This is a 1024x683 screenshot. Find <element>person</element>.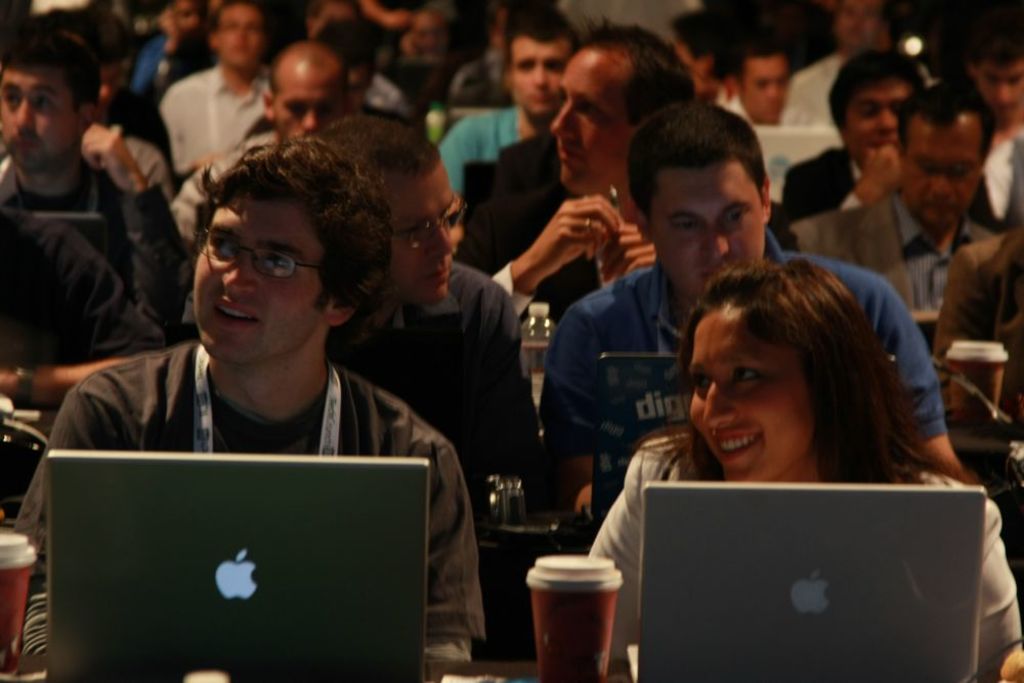
Bounding box: [0, 201, 169, 411].
